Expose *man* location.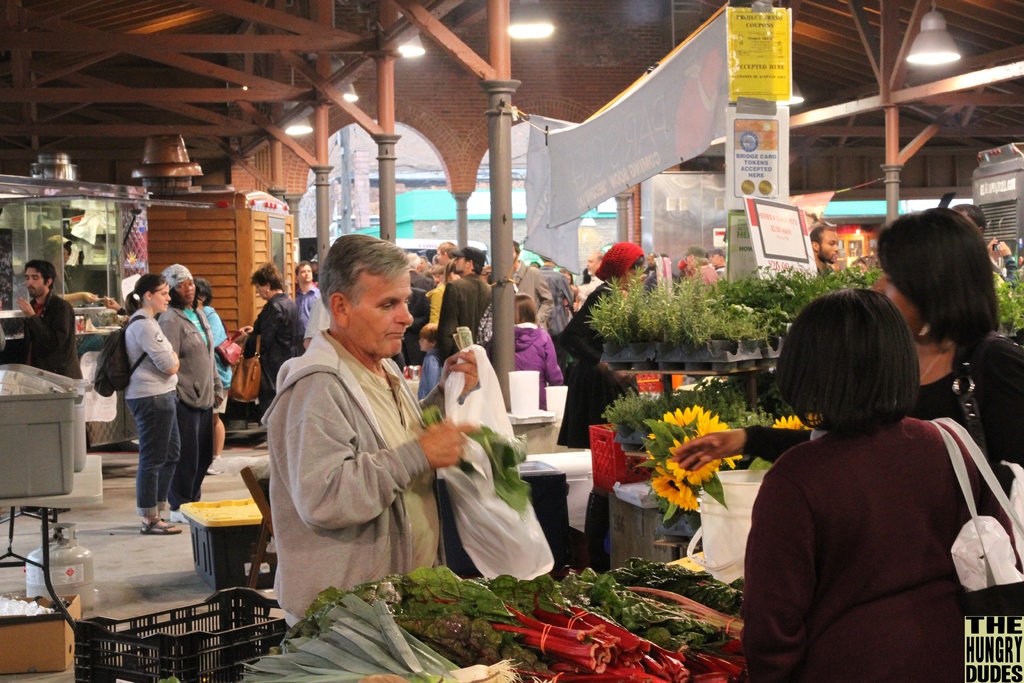
Exposed at (509,237,556,336).
